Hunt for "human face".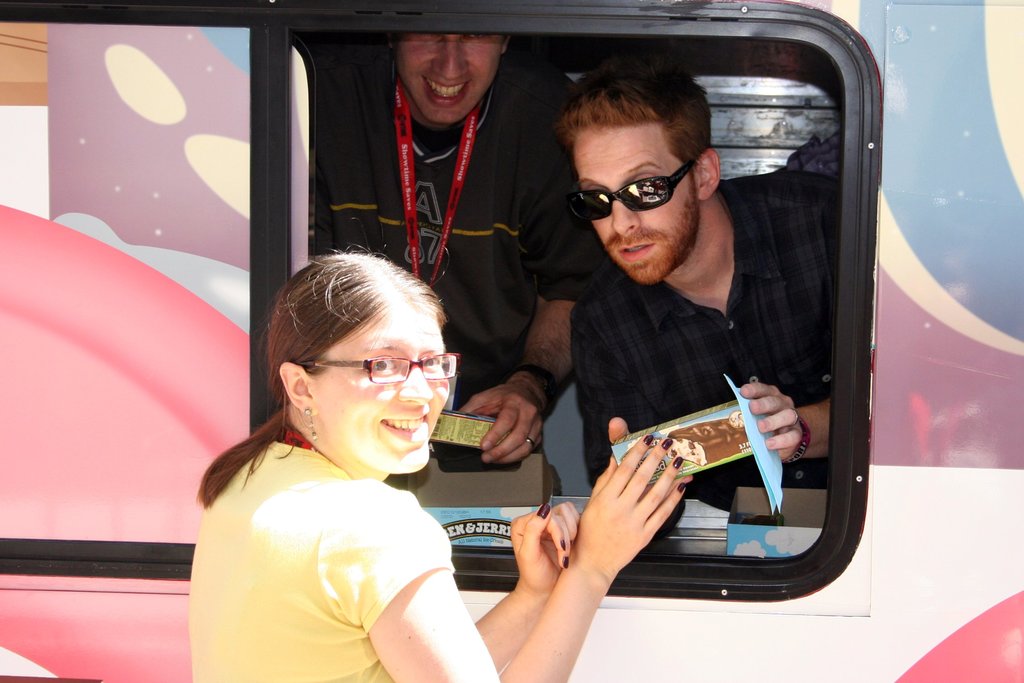
Hunted down at 399/31/500/126.
